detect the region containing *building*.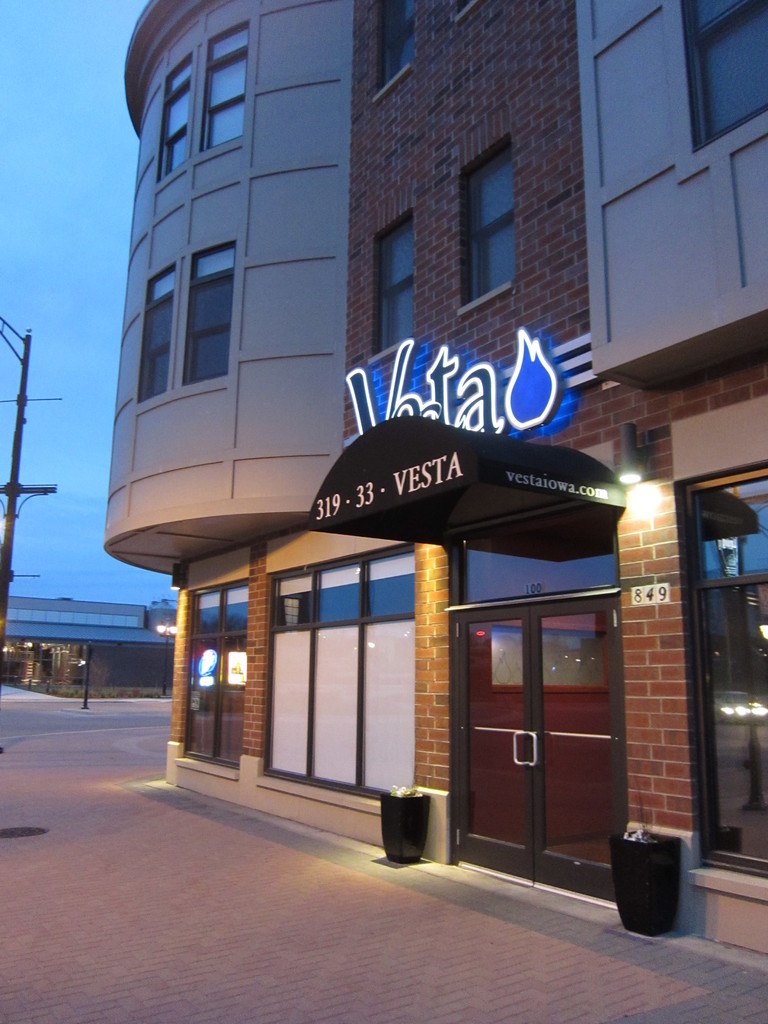
rect(1, 600, 176, 700).
